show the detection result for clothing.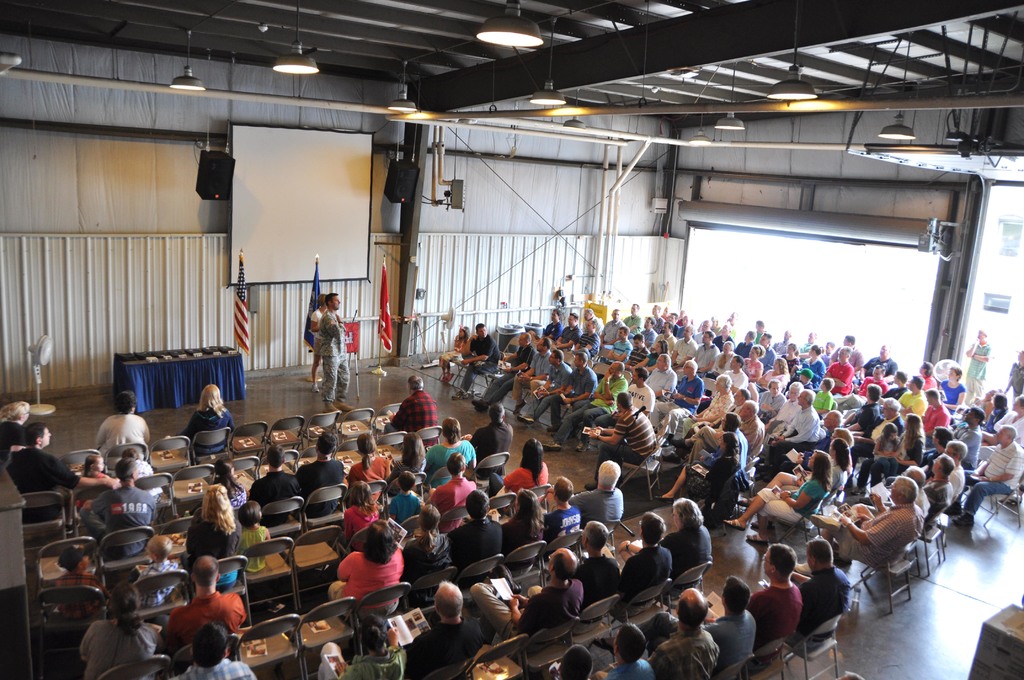
Rect(333, 548, 399, 613).
